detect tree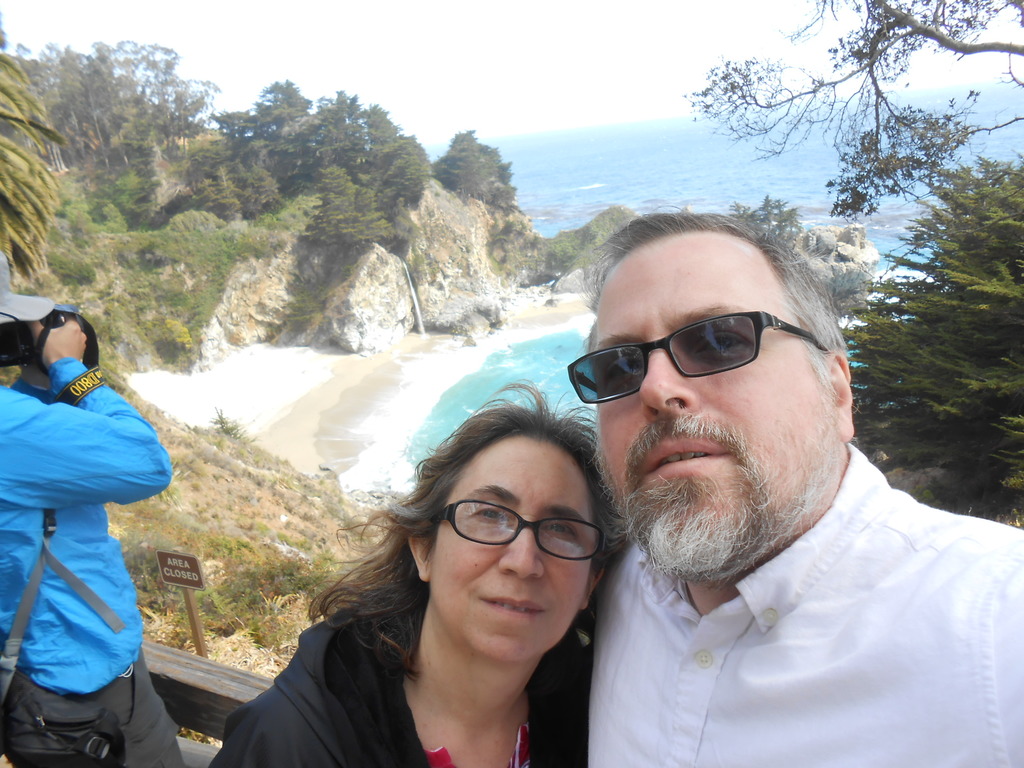
[x1=730, y1=193, x2=808, y2=248]
